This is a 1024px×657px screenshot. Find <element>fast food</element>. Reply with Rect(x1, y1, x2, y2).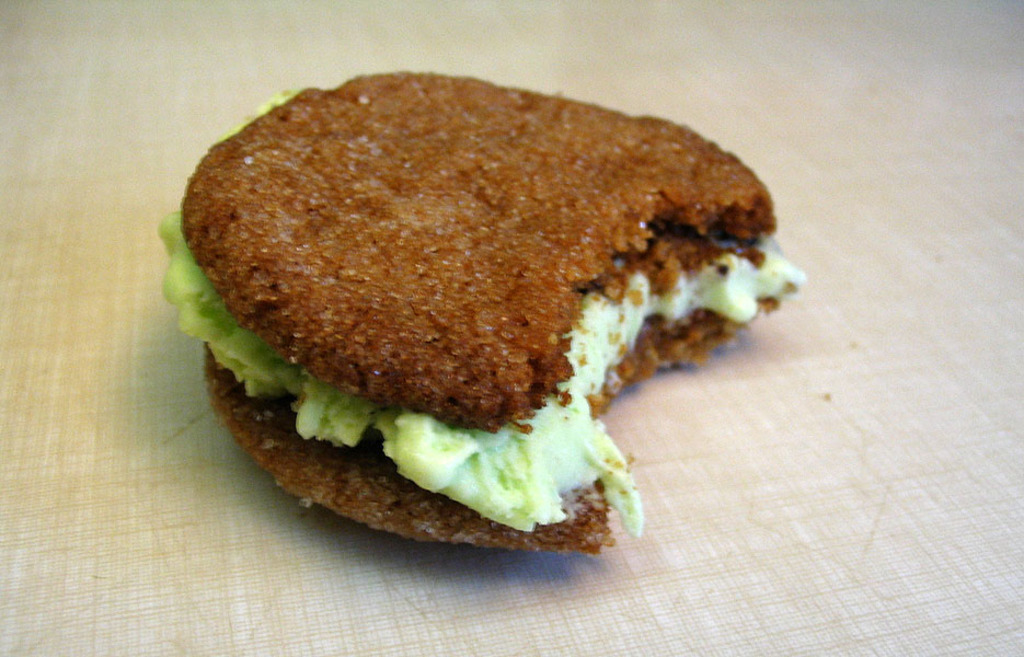
Rect(152, 35, 792, 528).
